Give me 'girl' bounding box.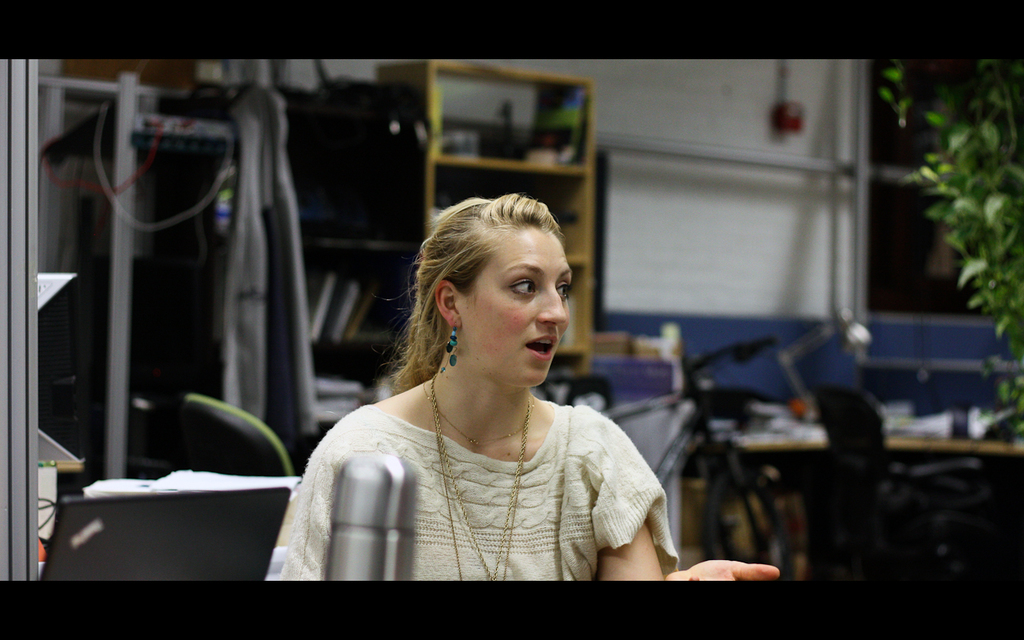
(x1=258, y1=206, x2=782, y2=582).
